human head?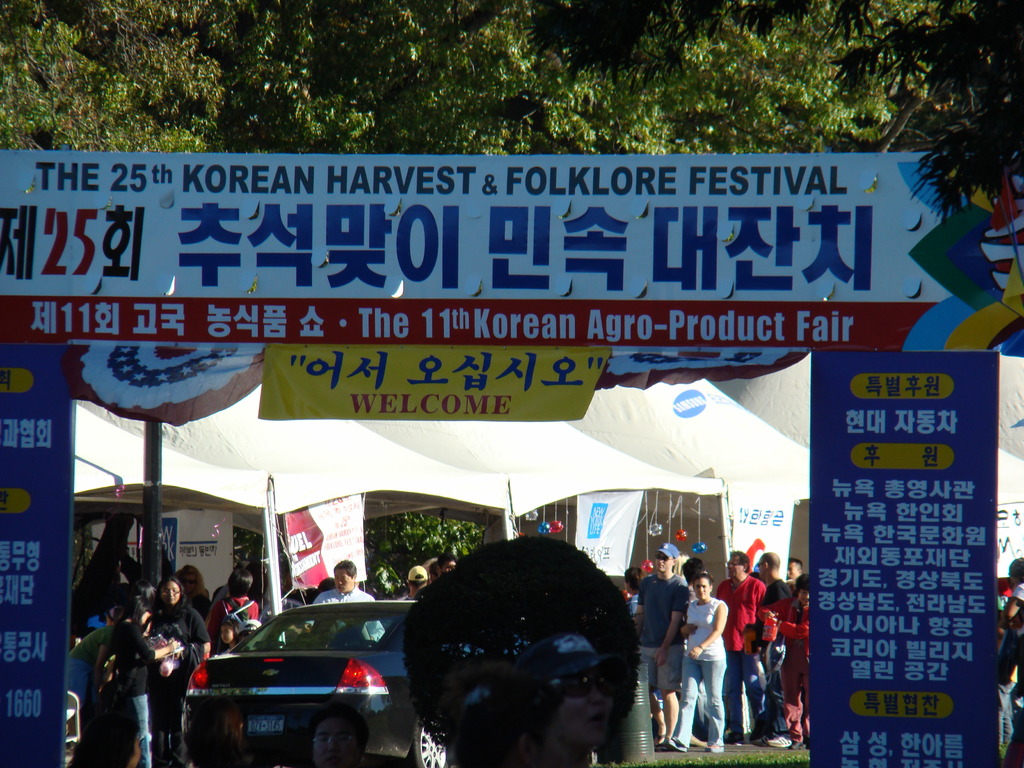
bbox(626, 566, 647, 593)
